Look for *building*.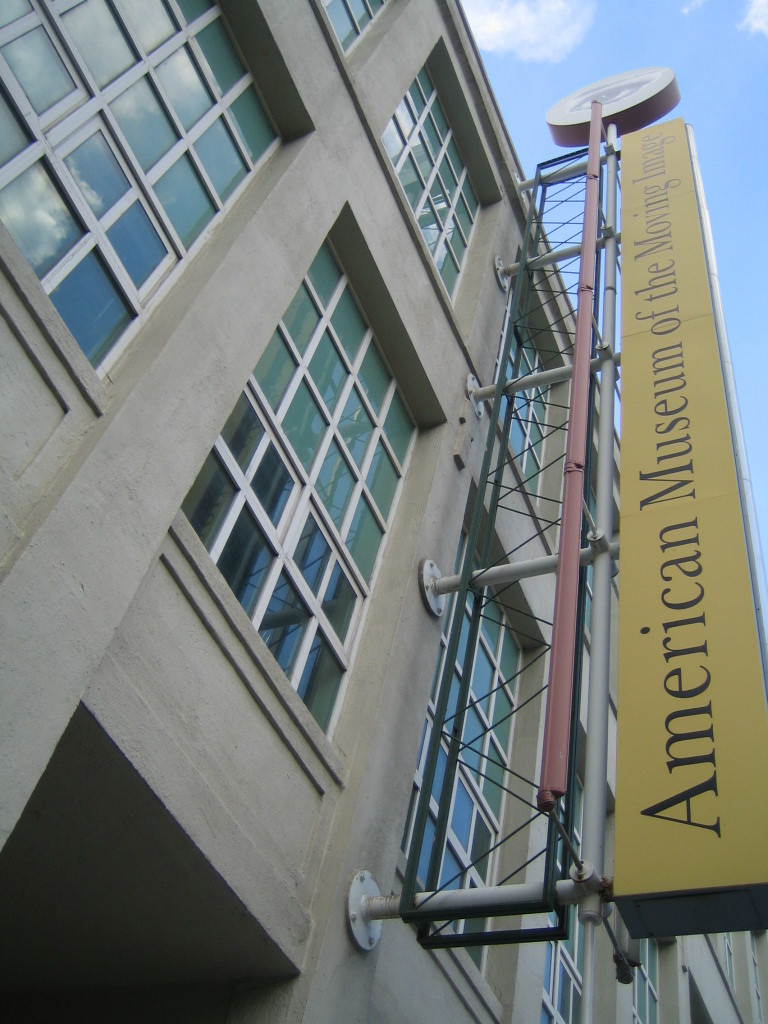
Found: locate(0, 0, 767, 1023).
